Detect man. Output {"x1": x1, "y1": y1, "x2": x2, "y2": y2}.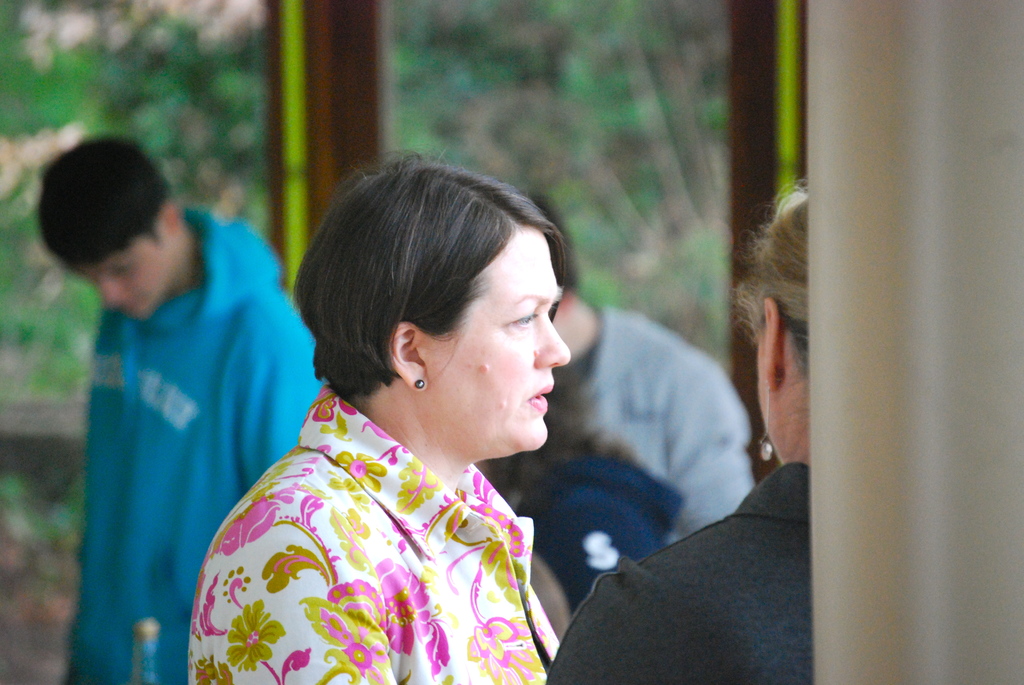
{"x1": 57, "y1": 127, "x2": 328, "y2": 684}.
